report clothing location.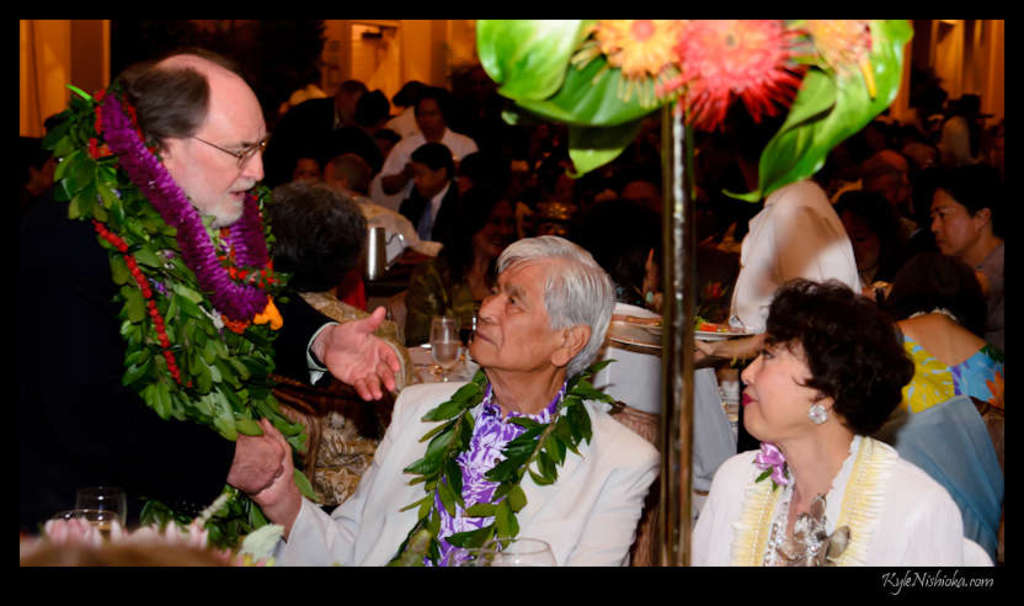
Report: box(407, 184, 487, 292).
